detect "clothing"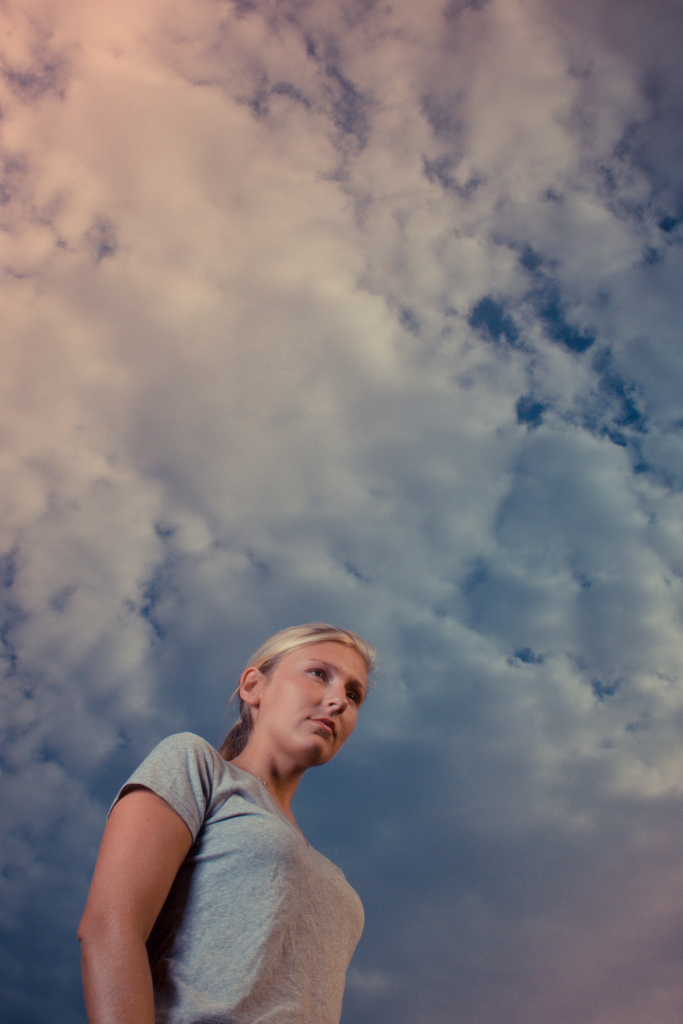
101:705:381:1021
